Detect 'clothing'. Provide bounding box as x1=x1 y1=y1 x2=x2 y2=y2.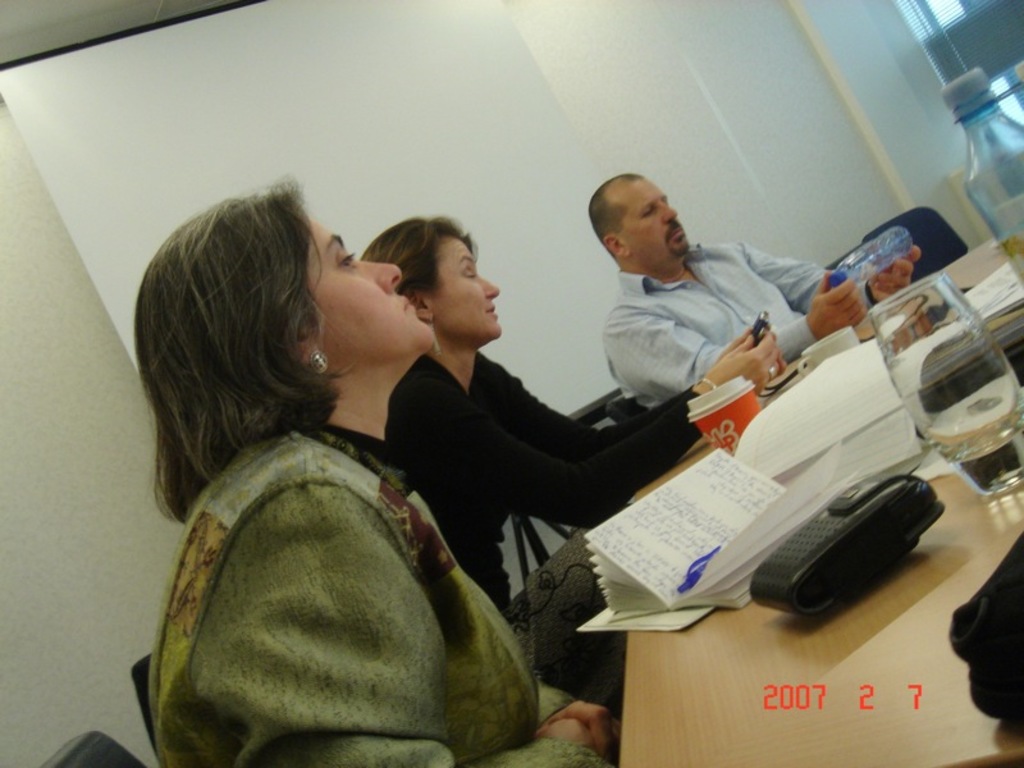
x1=604 y1=243 x2=868 y2=406.
